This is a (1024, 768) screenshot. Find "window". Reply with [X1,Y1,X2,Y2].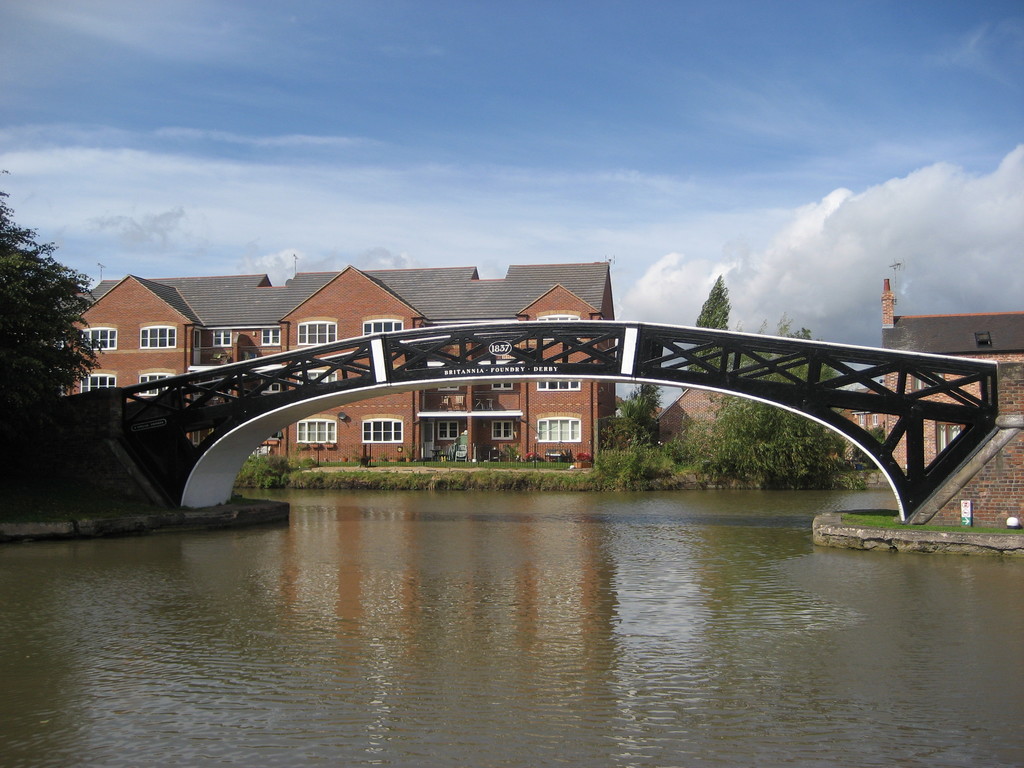
[144,371,173,390].
